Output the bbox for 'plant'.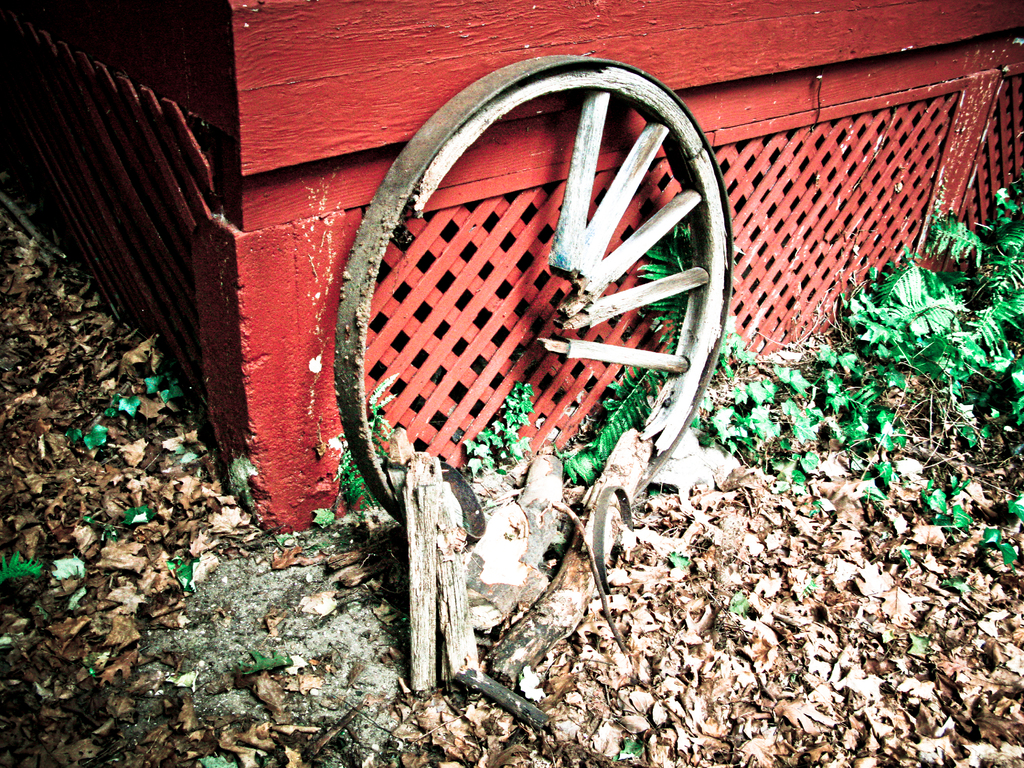
705 400 755 457.
